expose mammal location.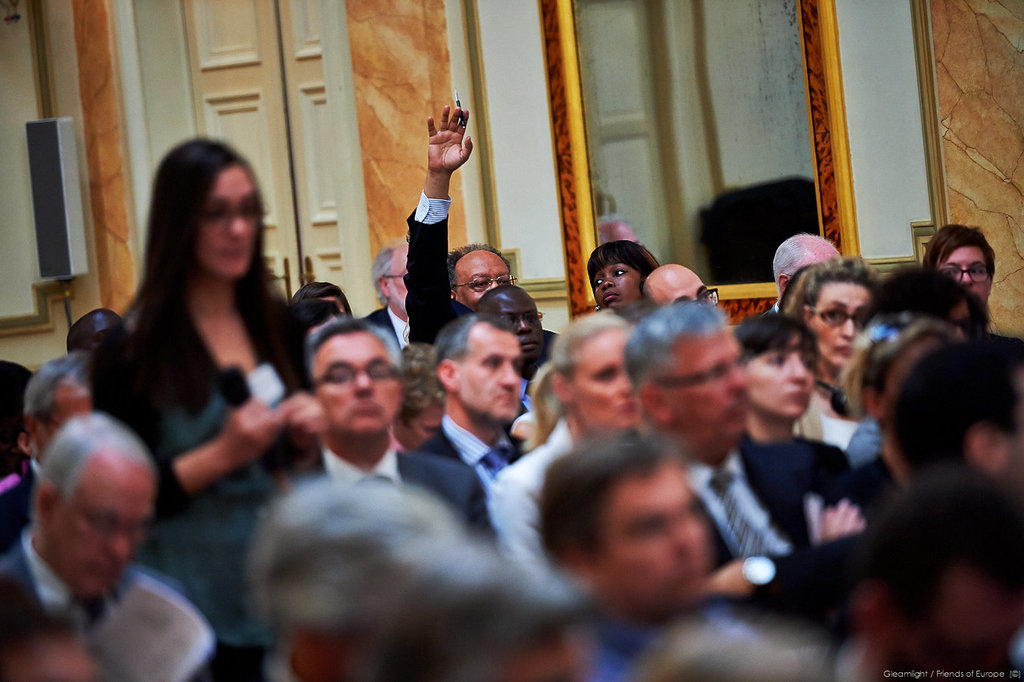
Exposed at 839,305,963,473.
